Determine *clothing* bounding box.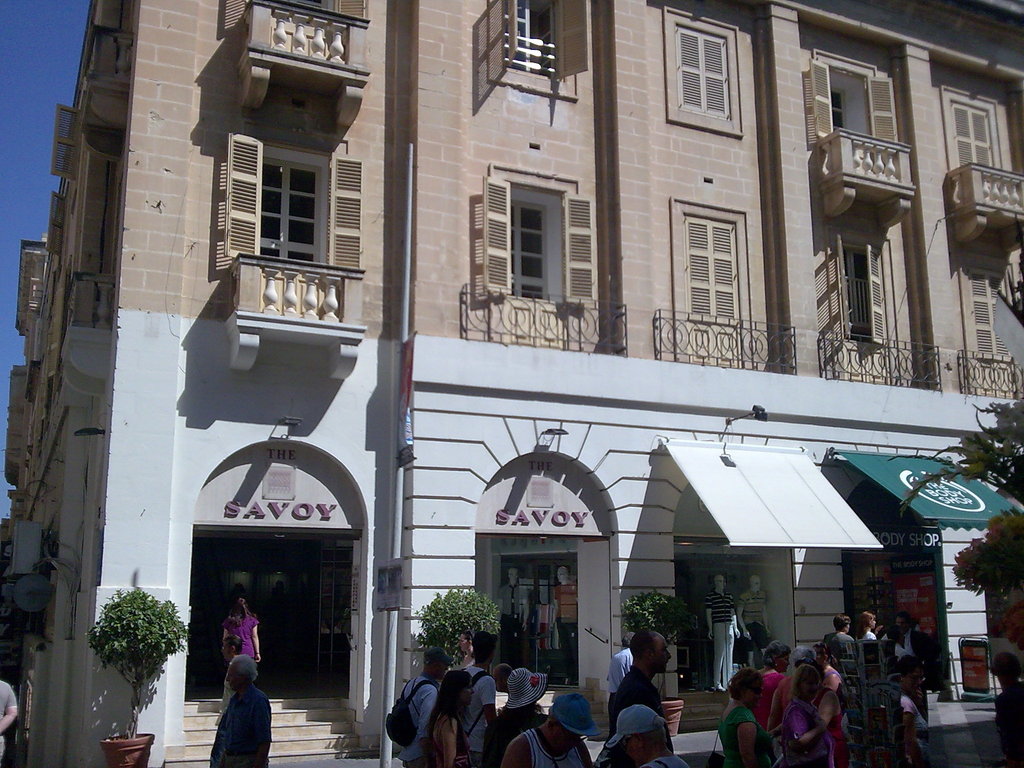
Determined: BBox(207, 680, 270, 767).
